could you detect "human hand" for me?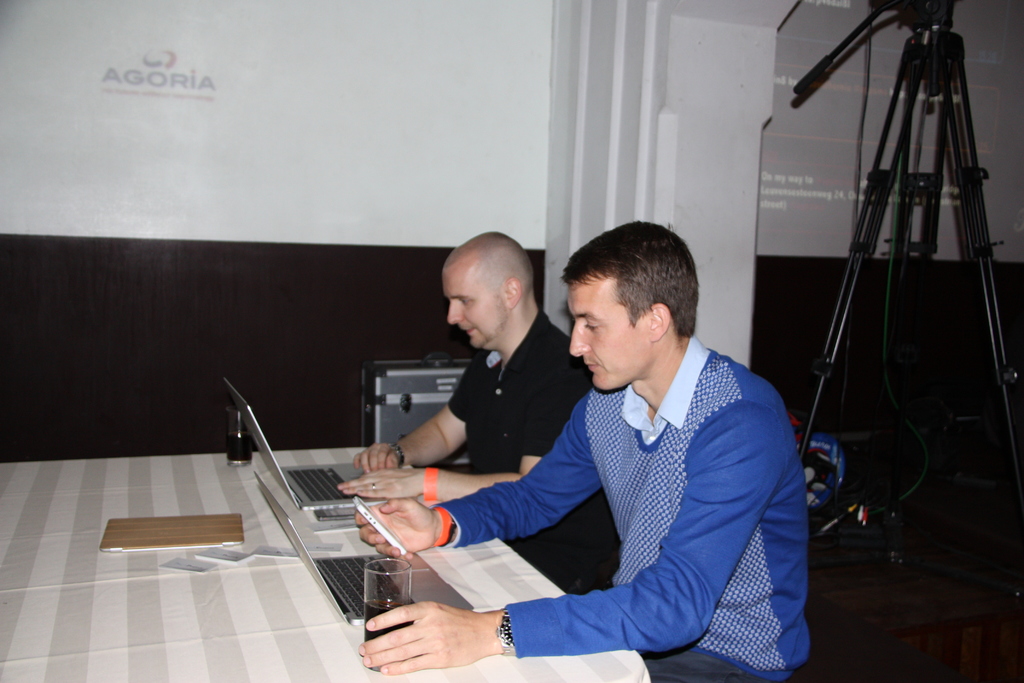
Detection result: 371:607:511:682.
